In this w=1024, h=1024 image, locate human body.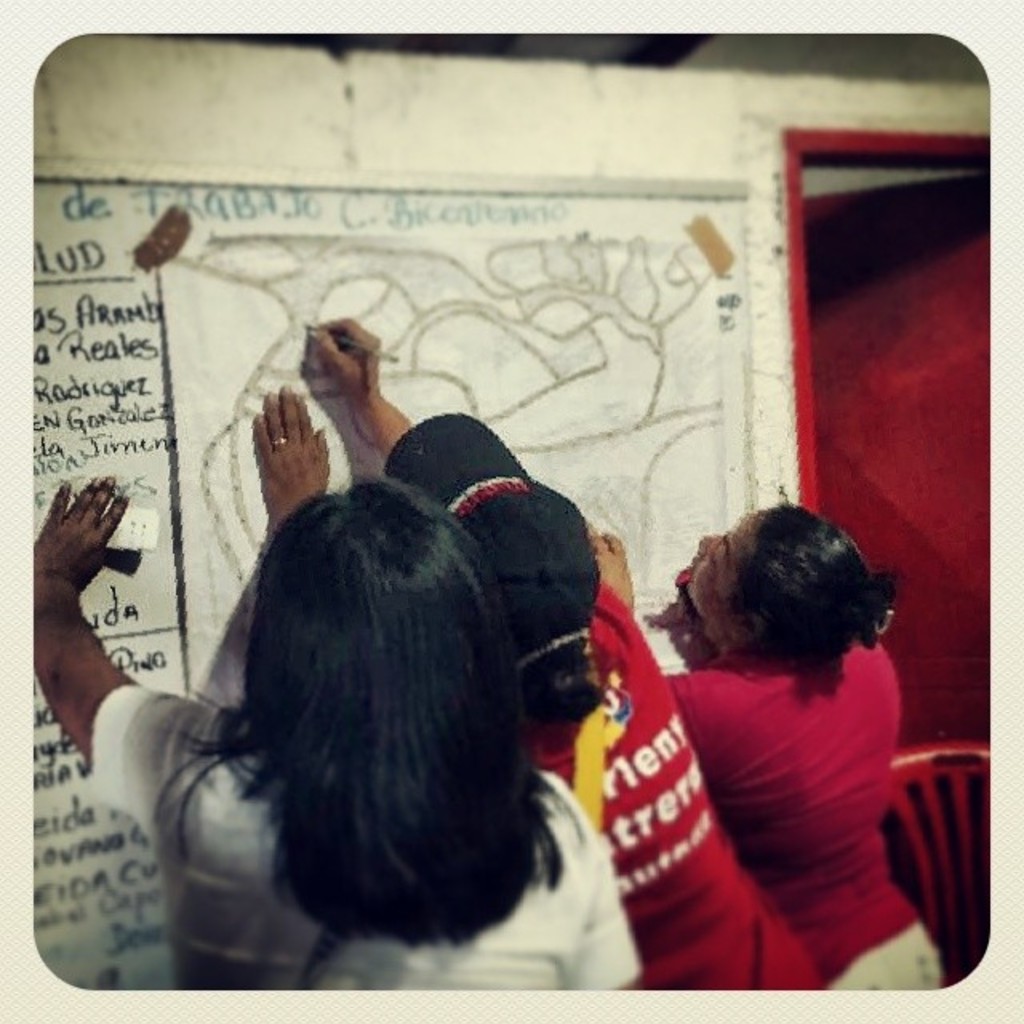
Bounding box: pyautogui.locateOnScreen(240, 315, 819, 979).
